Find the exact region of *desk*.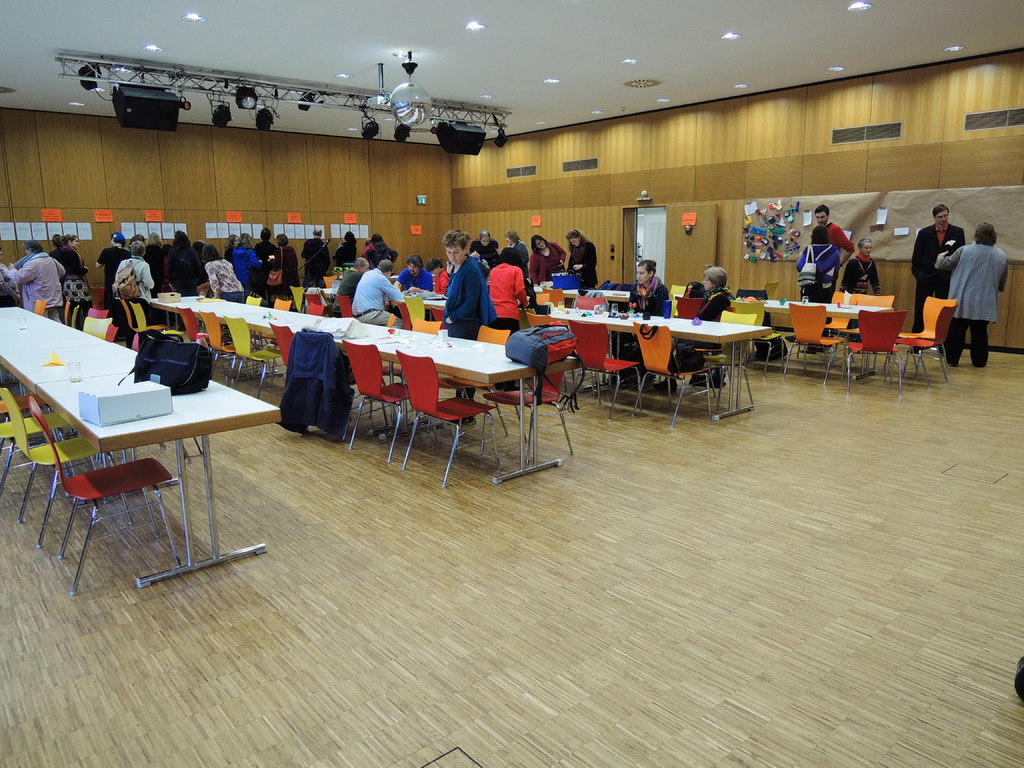
Exact region: detection(150, 292, 577, 485).
